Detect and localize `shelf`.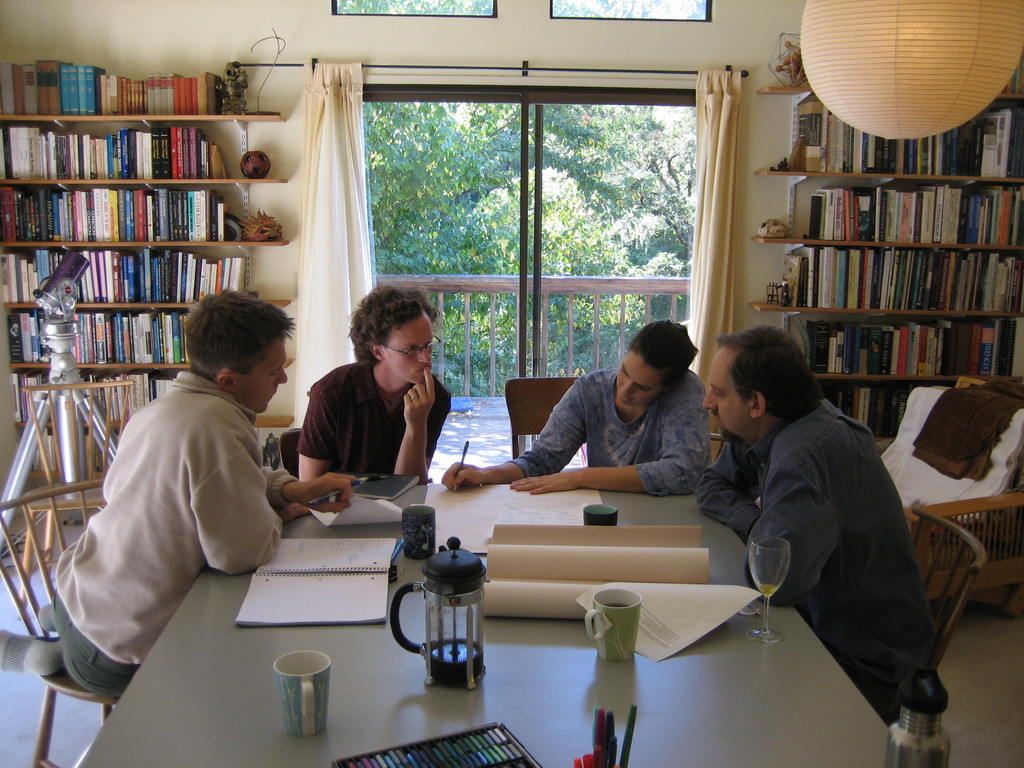
Localized at <box>0,53,280,125</box>.
